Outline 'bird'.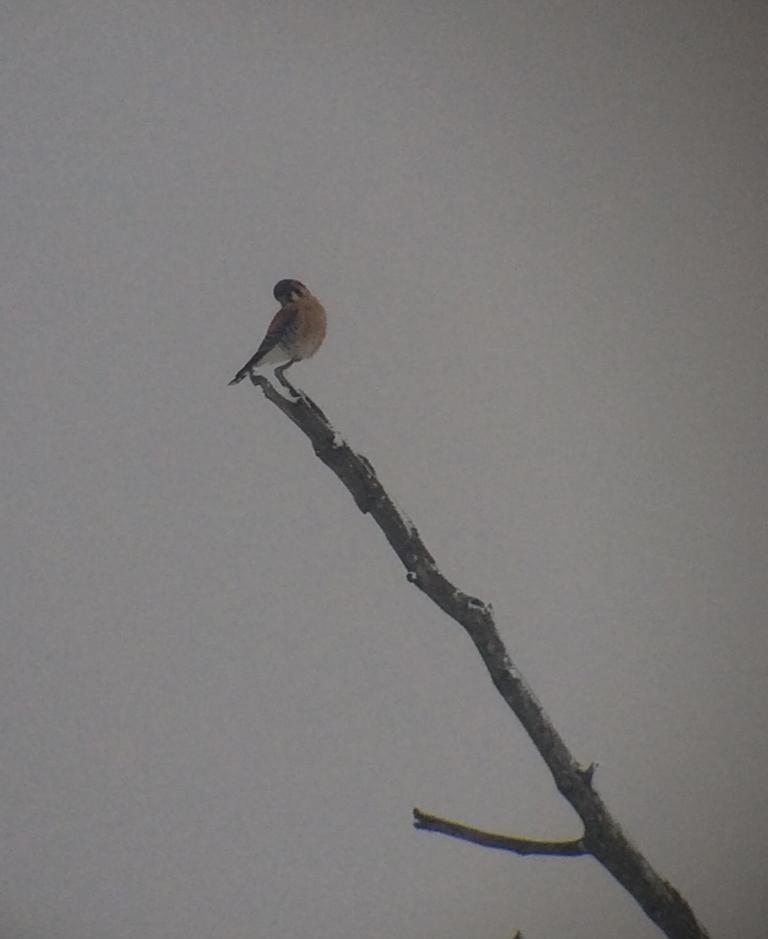
Outline: crop(231, 268, 331, 392).
